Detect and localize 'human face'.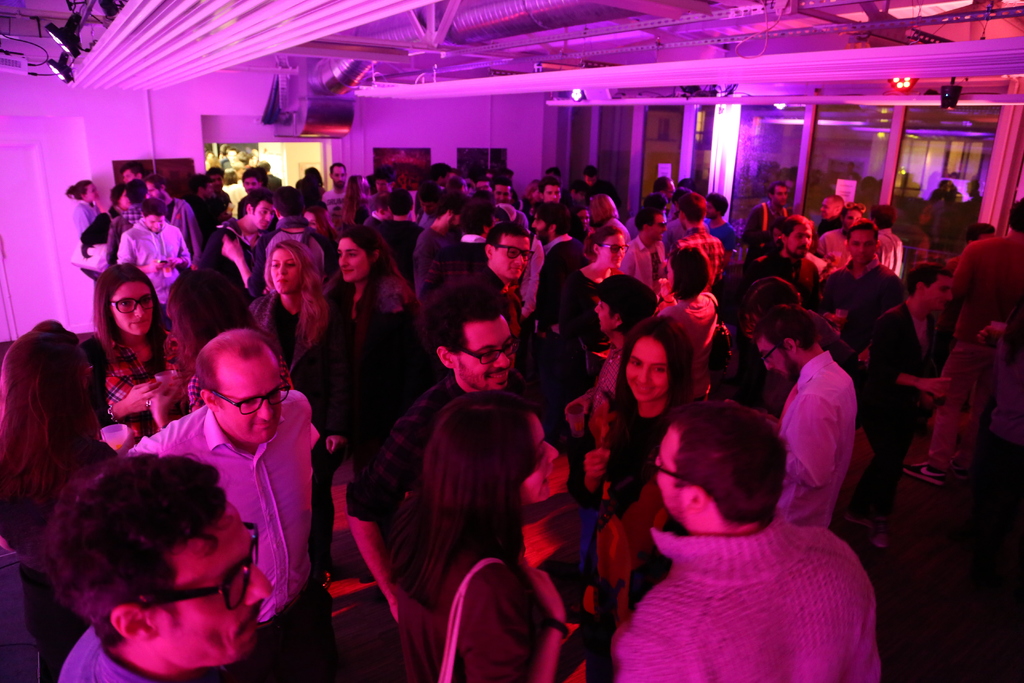
Localized at BBox(122, 167, 134, 185).
